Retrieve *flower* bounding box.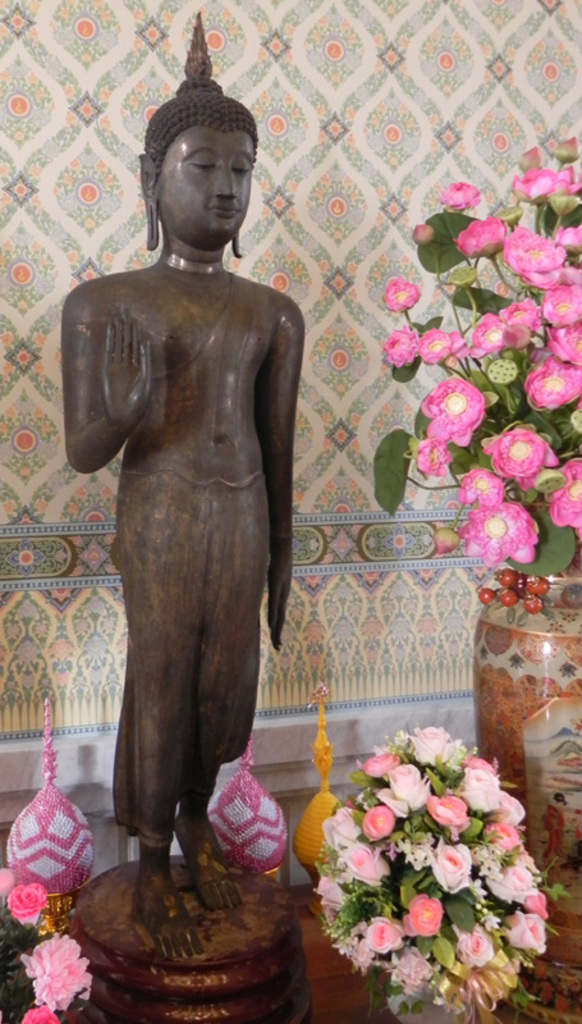
Bounding box: 381:275:420:312.
